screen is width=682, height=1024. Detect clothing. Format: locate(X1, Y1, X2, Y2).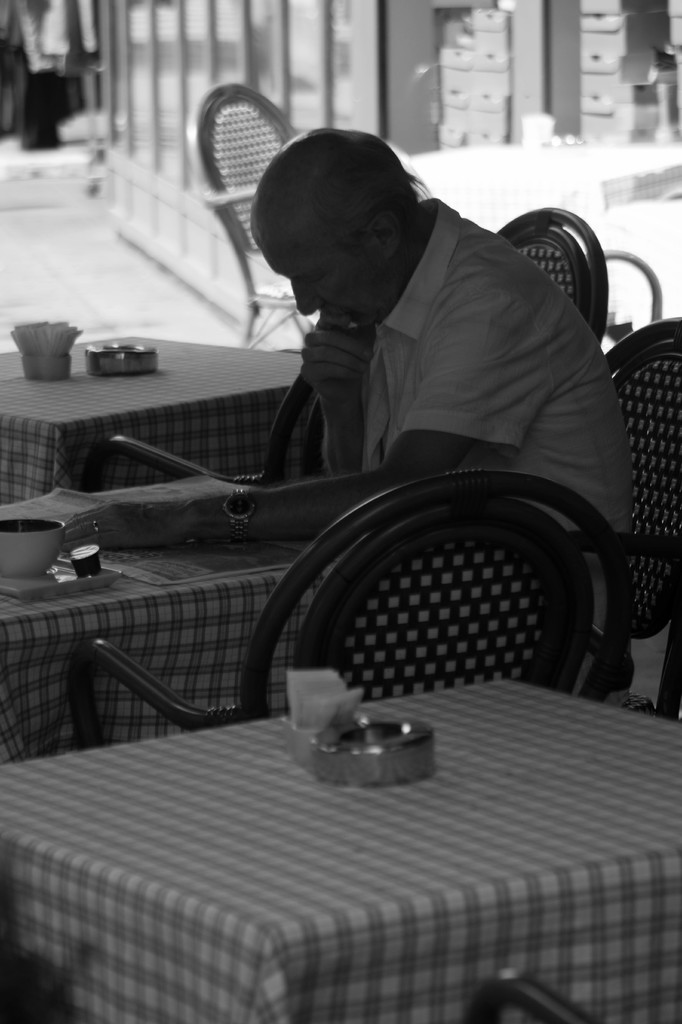
locate(200, 173, 600, 516).
